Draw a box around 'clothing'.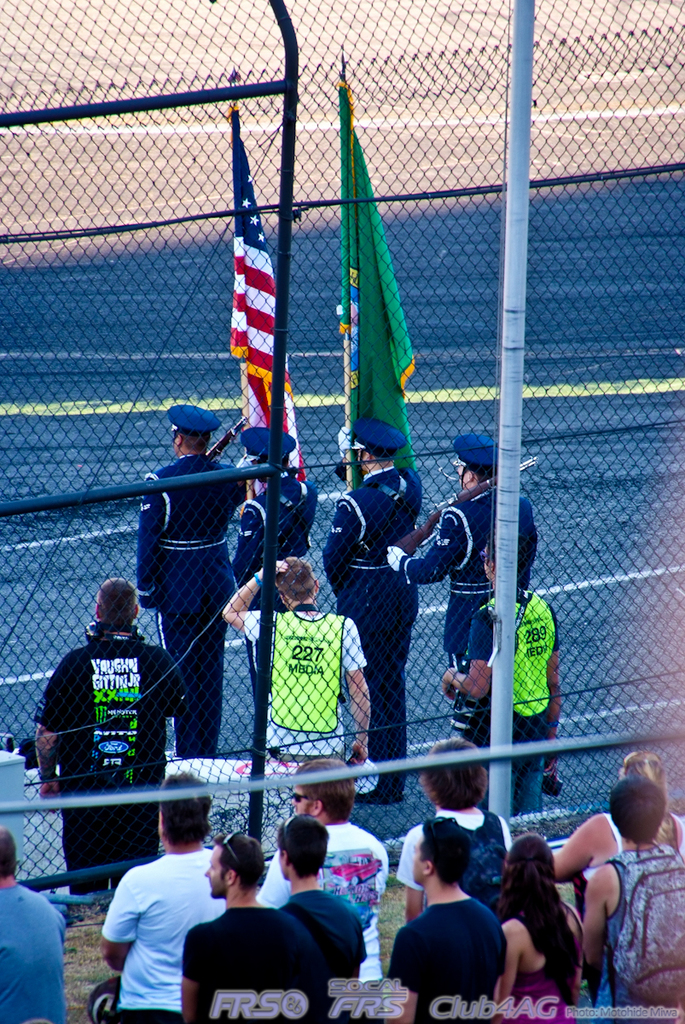
Rect(383, 484, 558, 694).
